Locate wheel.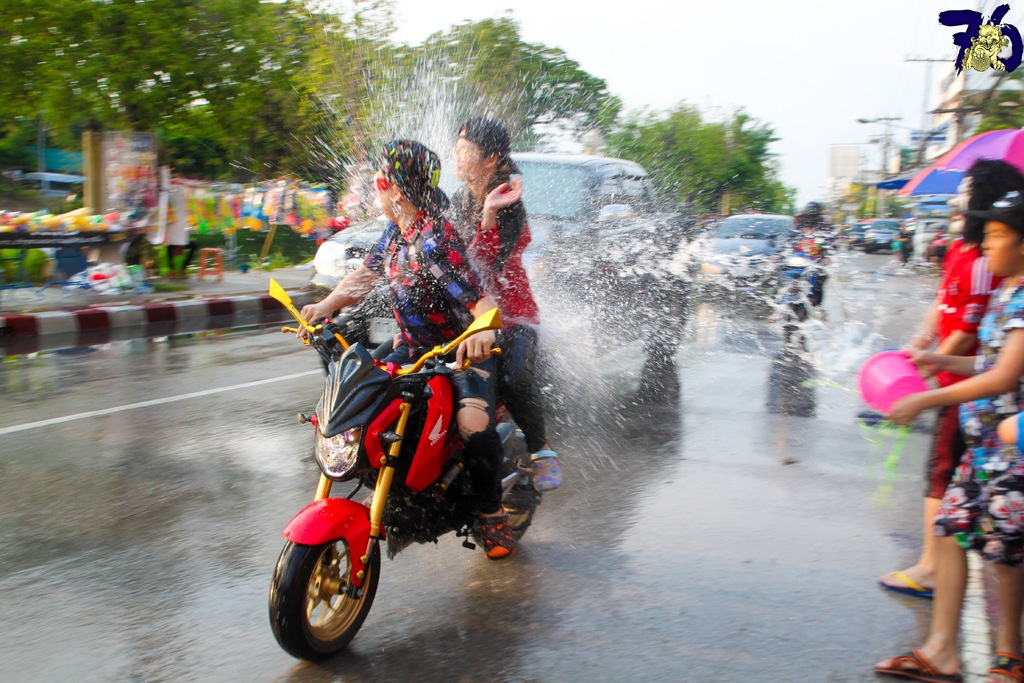
Bounding box: l=467, t=473, r=536, b=544.
